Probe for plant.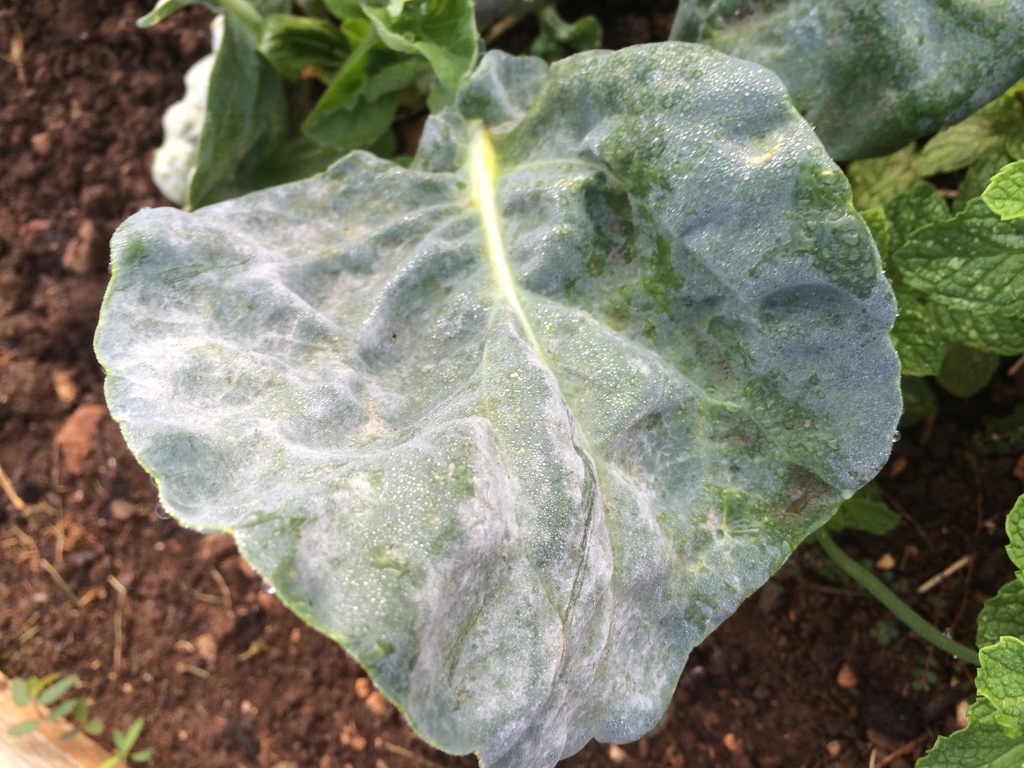
Probe result: x1=7 y1=663 x2=157 y2=767.
